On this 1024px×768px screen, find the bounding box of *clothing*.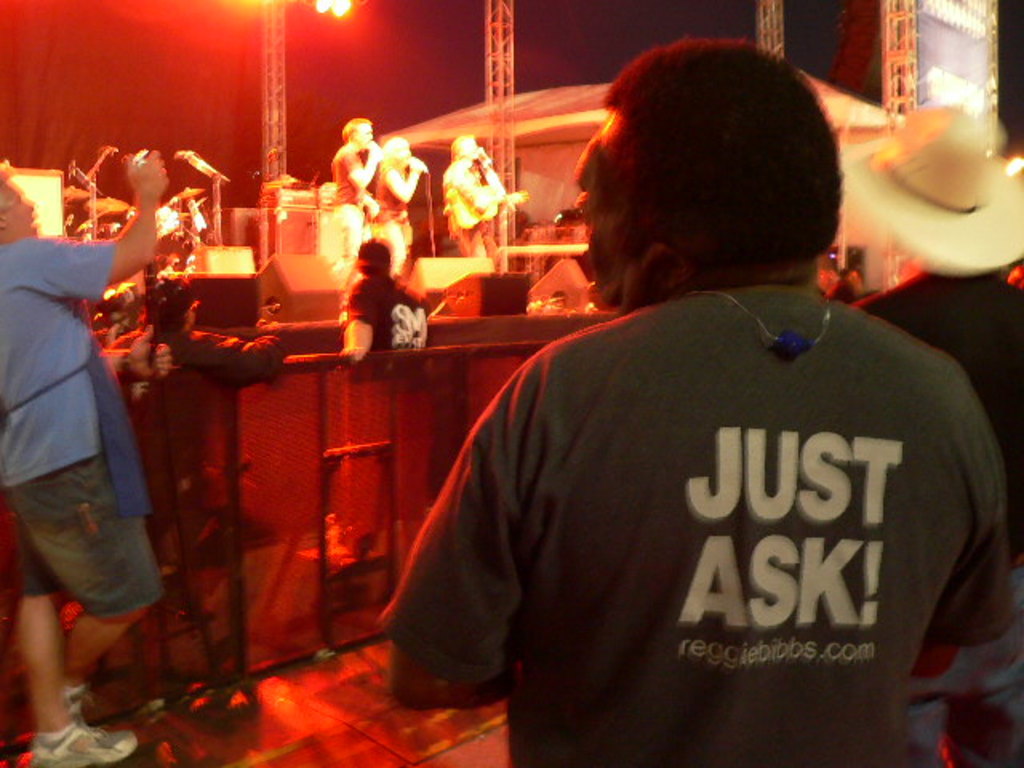
Bounding box: pyautogui.locateOnScreen(325, 139, 366, 258).
